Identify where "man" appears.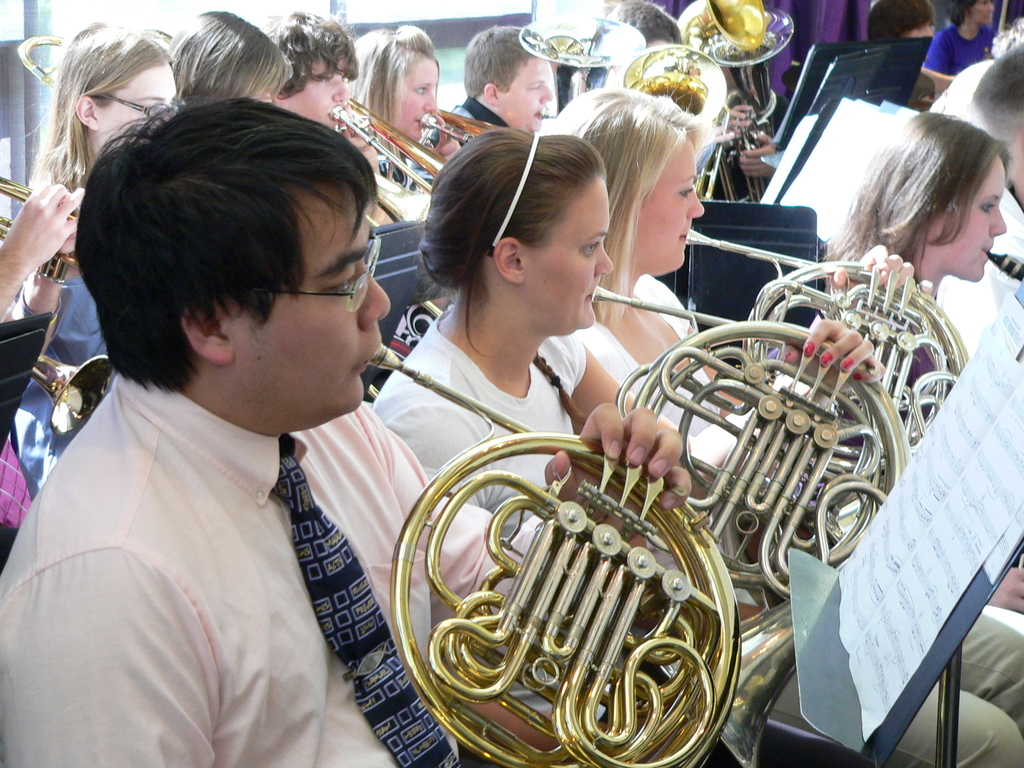
Appears at left=438, top=21, right=552, bottom=140.
